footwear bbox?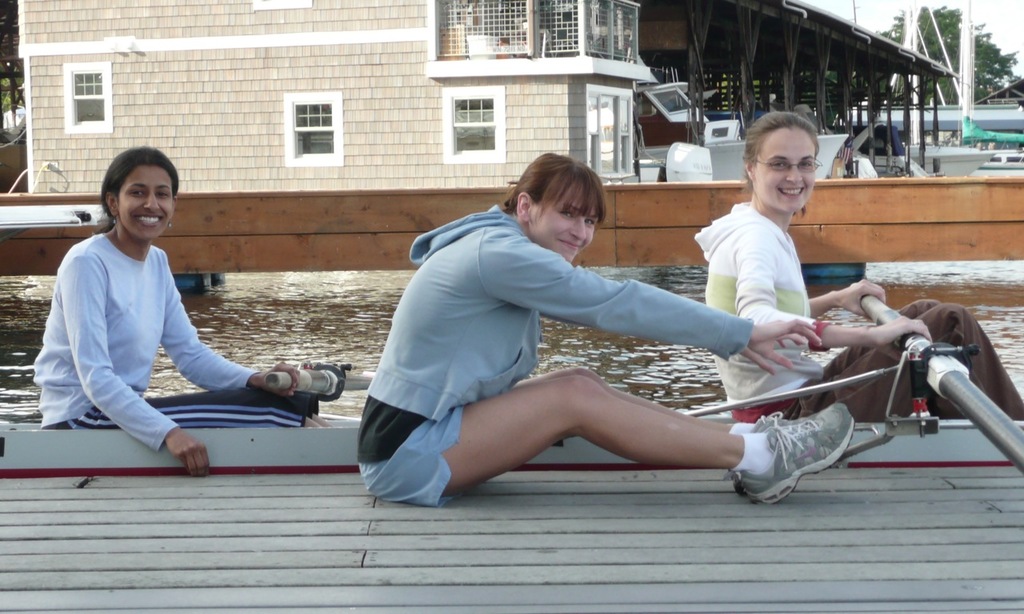
[left=751, top=411, right=818, bottom=433]
